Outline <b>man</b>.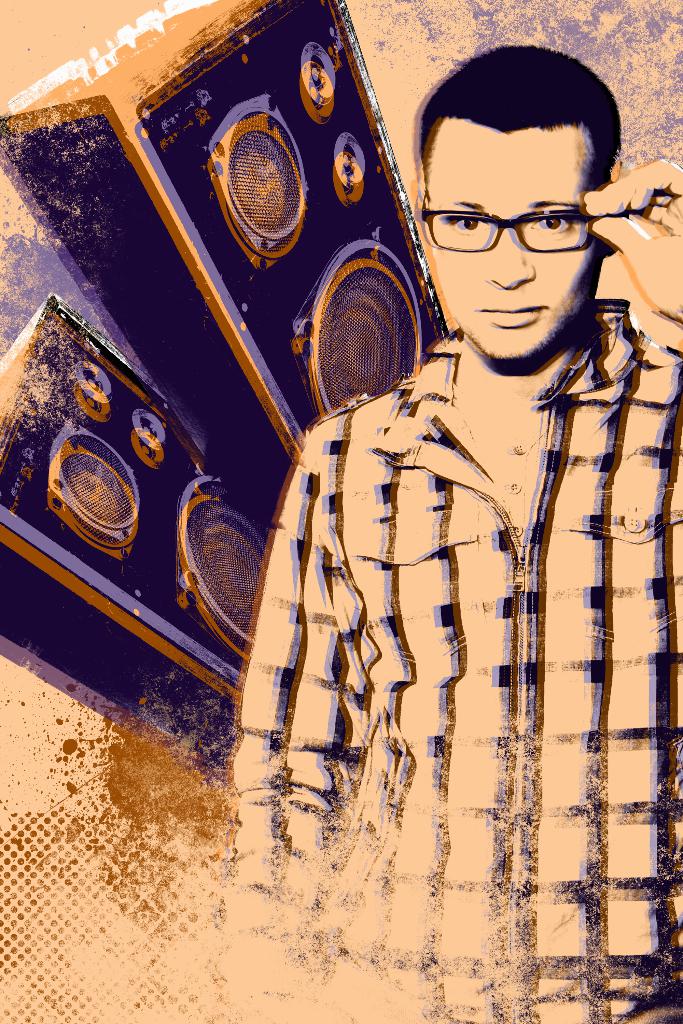
Outline: [169, 49, 633, 929].
